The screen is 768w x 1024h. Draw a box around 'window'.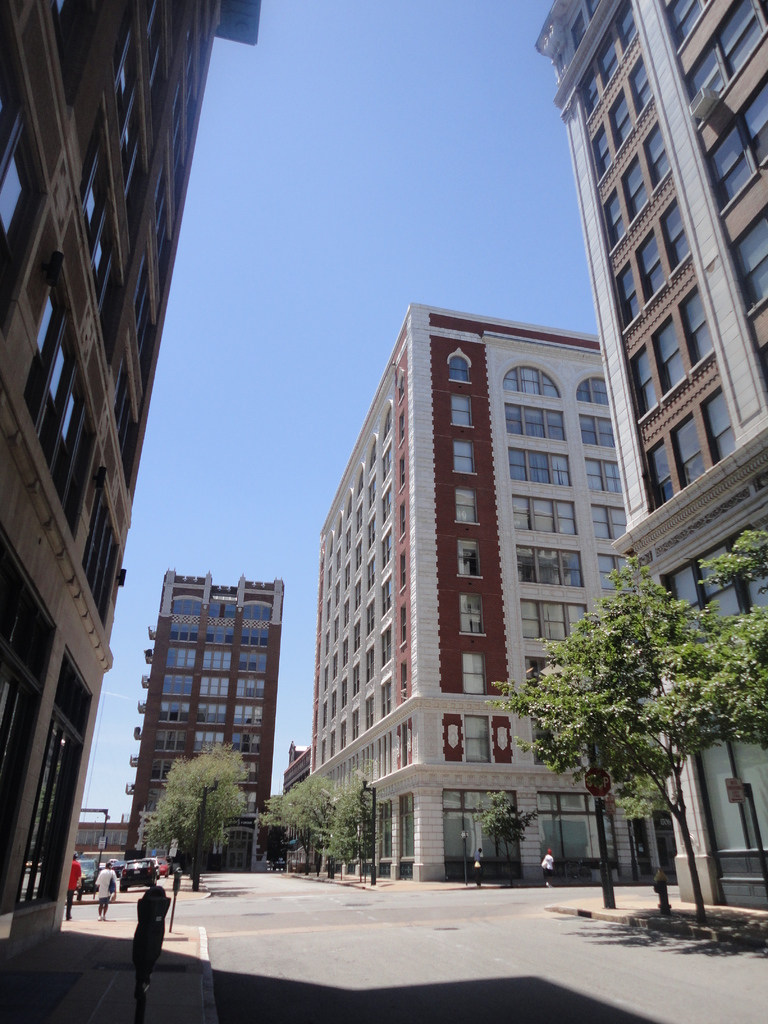
x1=200 y1=648 x2=231 y2=672.
